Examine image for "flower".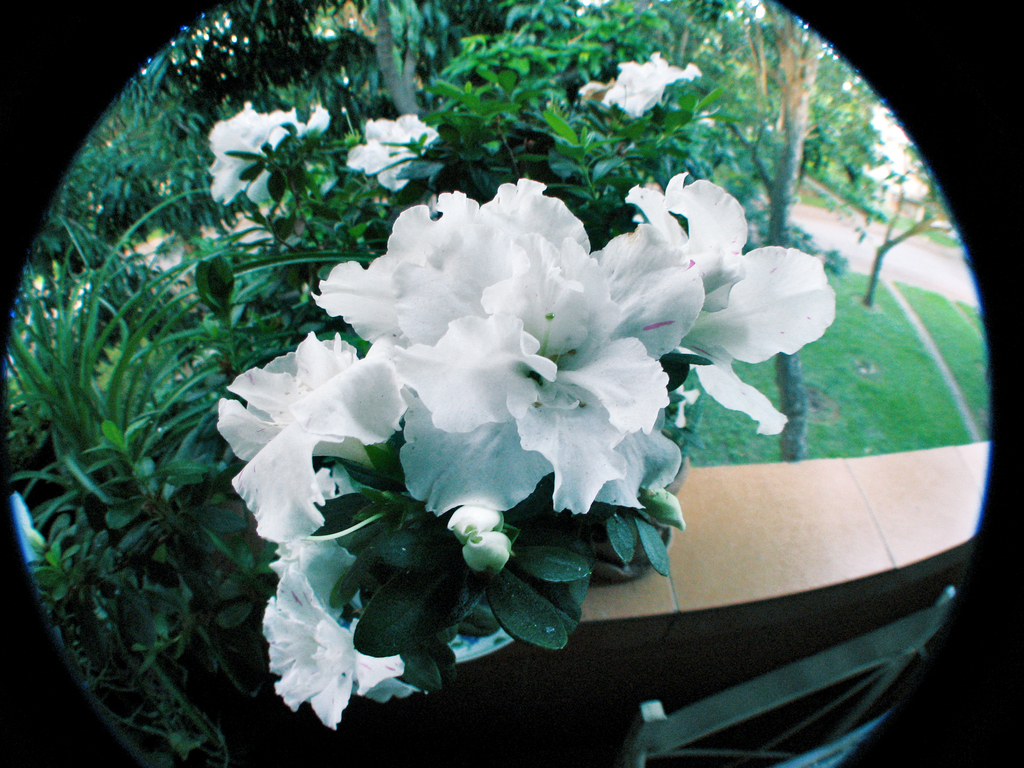
Examination result: [582, 52, 704, 118].
